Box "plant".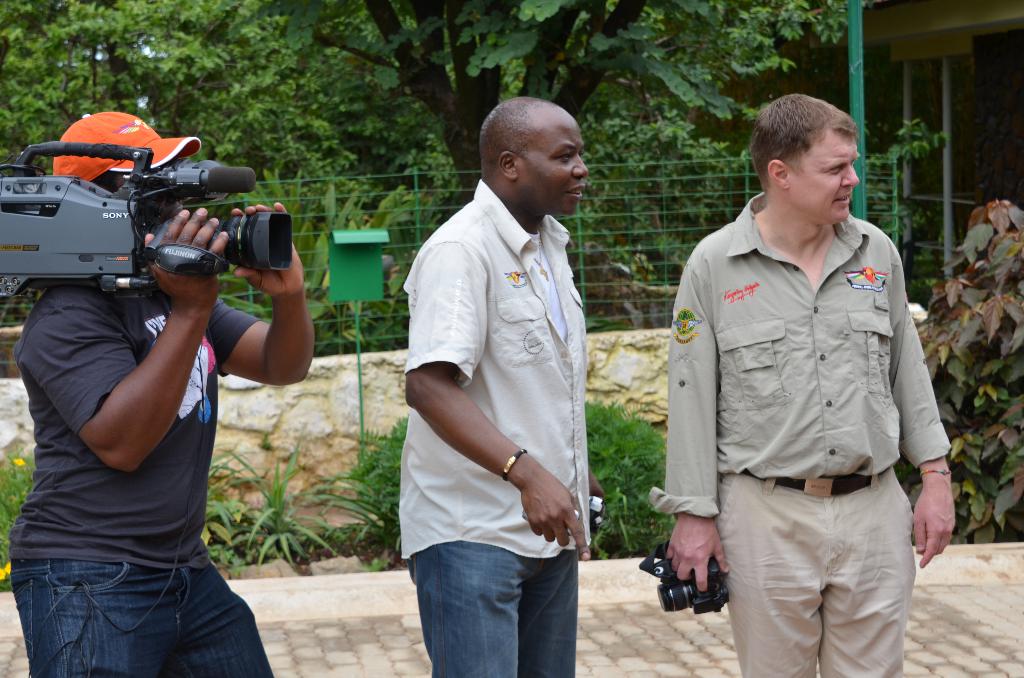
[184,428,350,581].
